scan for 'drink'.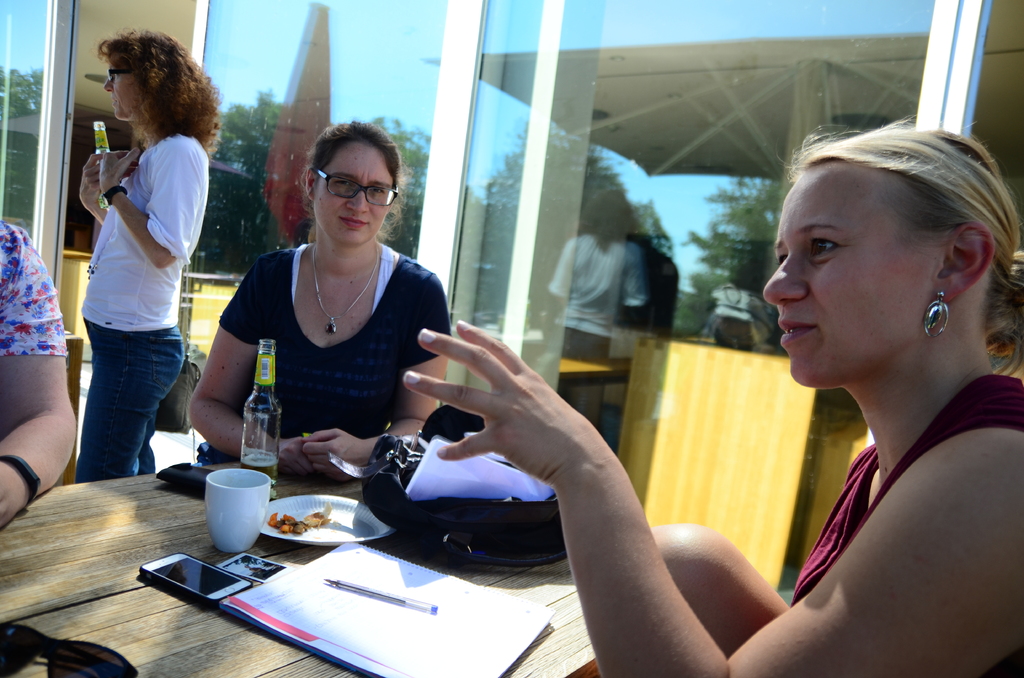
Scan result: x1=242 y1=455 x2=277 y2=504.
